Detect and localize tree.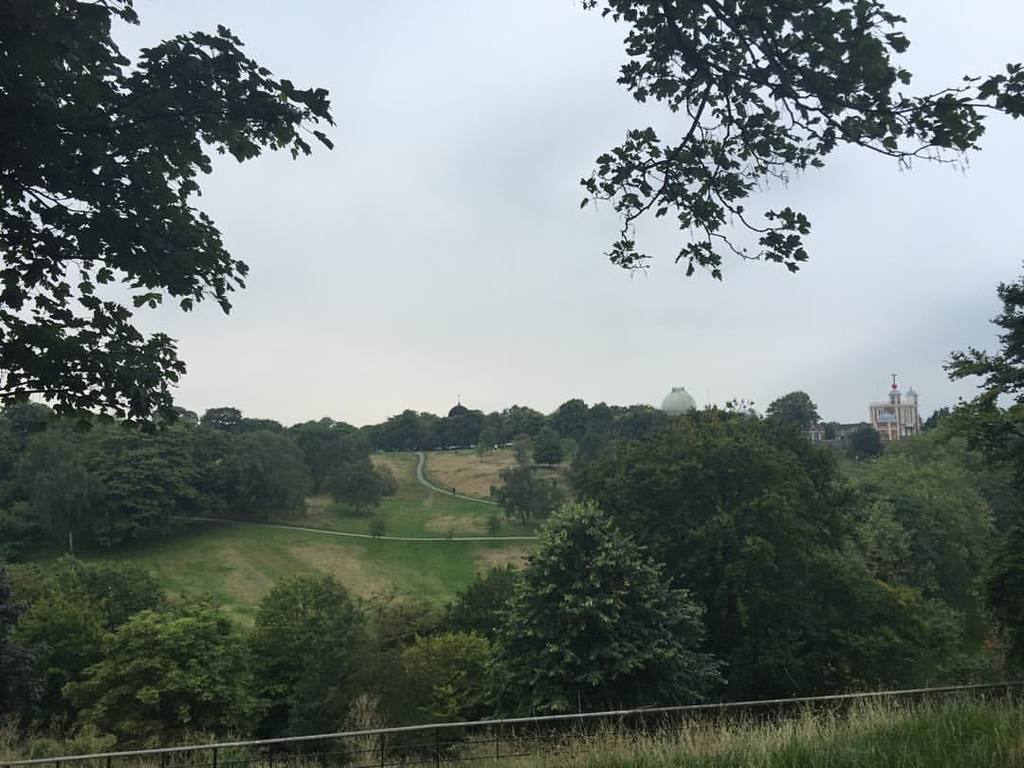
Localized at locate(552, 392, 594, 446).
